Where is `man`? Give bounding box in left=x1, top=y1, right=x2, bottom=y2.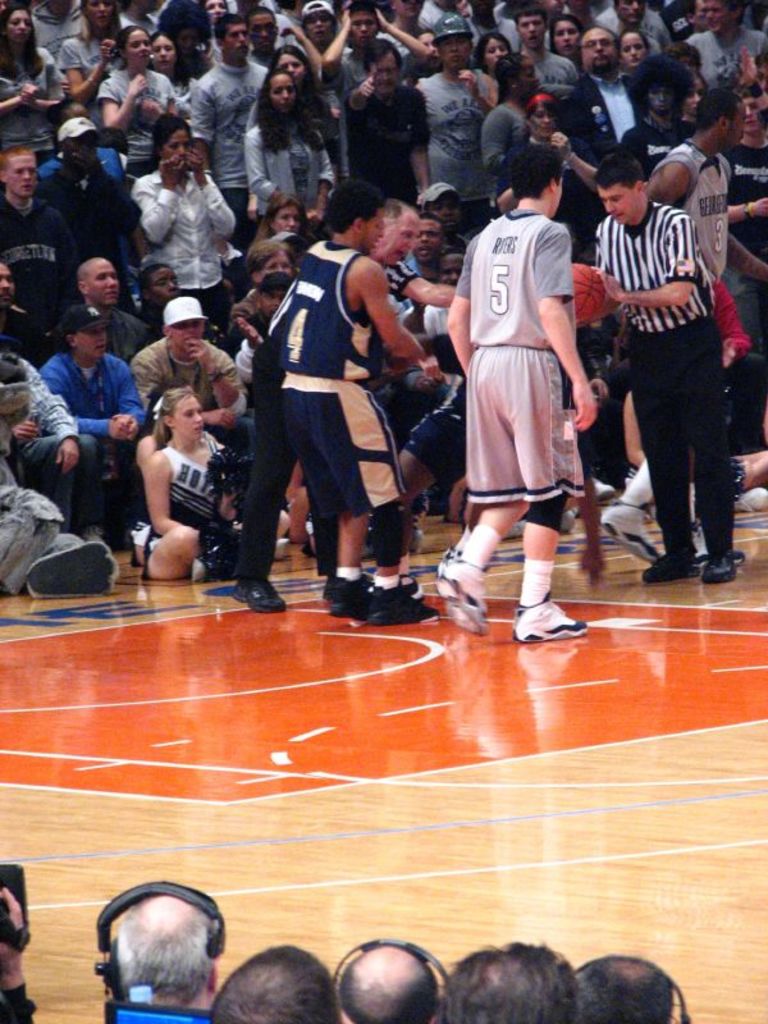
left=129, top=298, right=264, bottom=460.
